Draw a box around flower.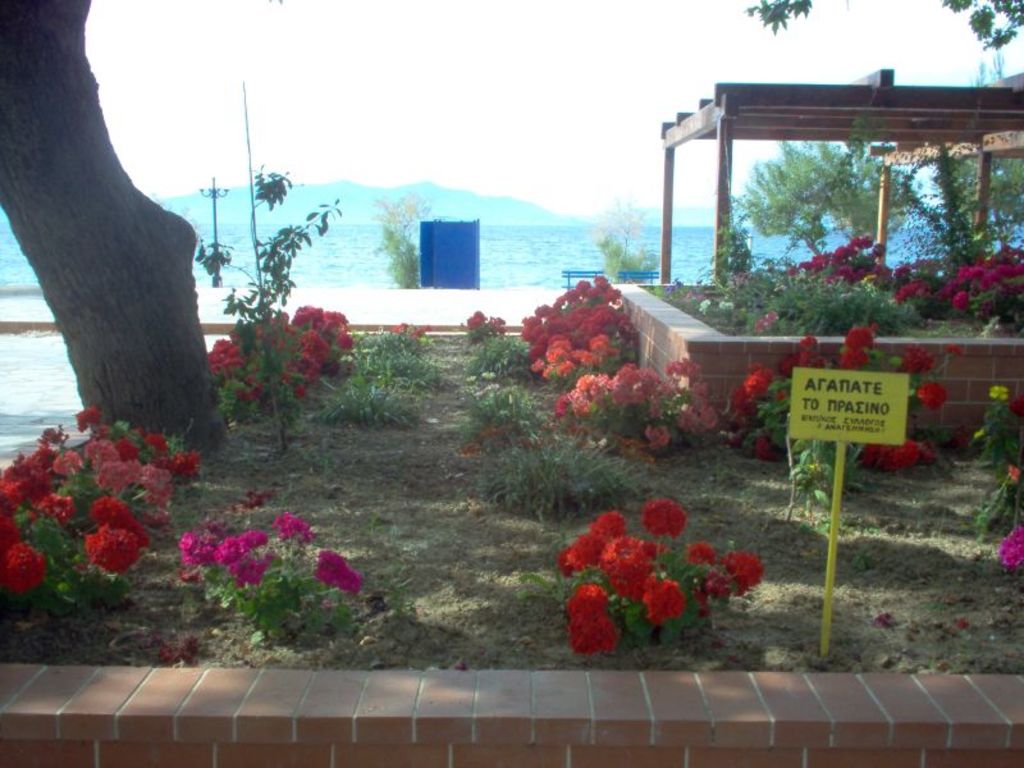
locate(723, 550, 763, 591).
